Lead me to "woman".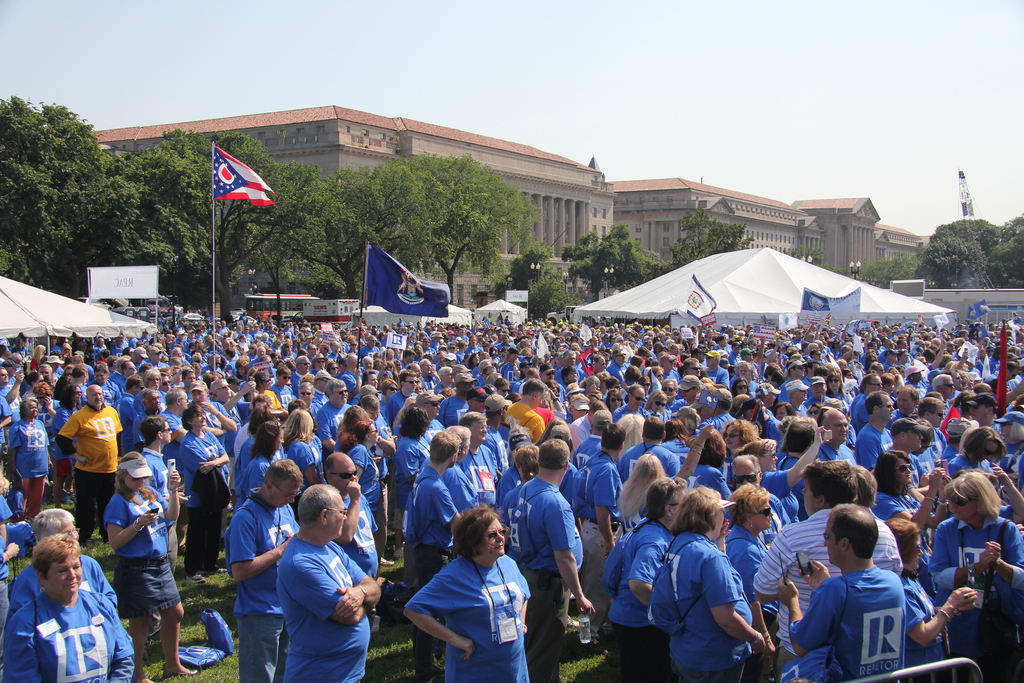
Lead to pyautogui.locateOnScreen(29, 347, 47, 372).
